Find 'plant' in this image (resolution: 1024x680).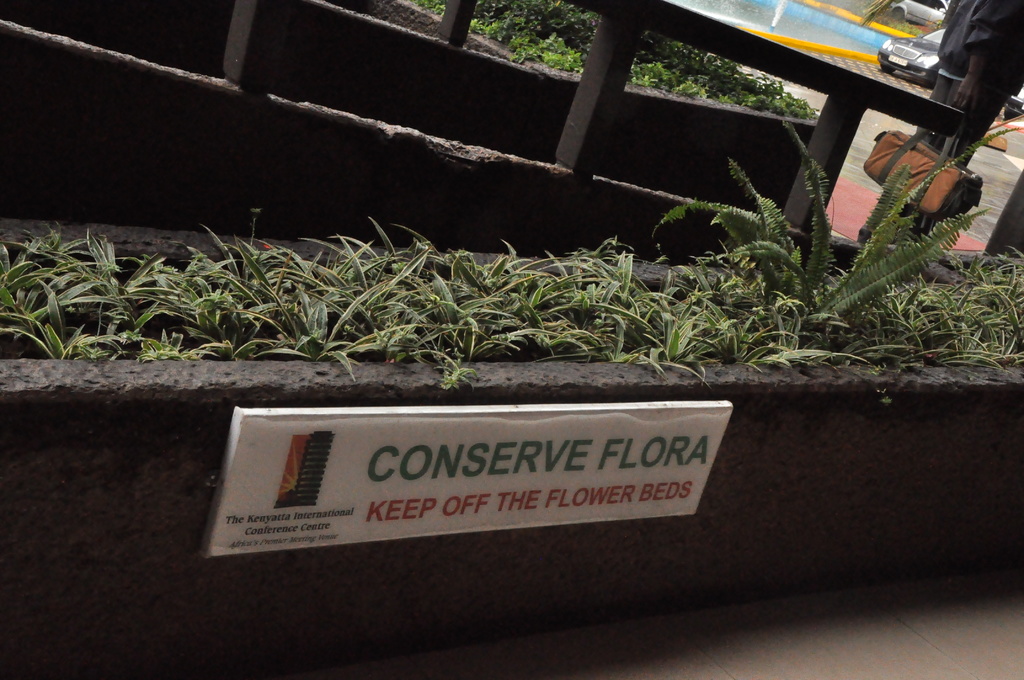
region(515, 236, 648, 366).
